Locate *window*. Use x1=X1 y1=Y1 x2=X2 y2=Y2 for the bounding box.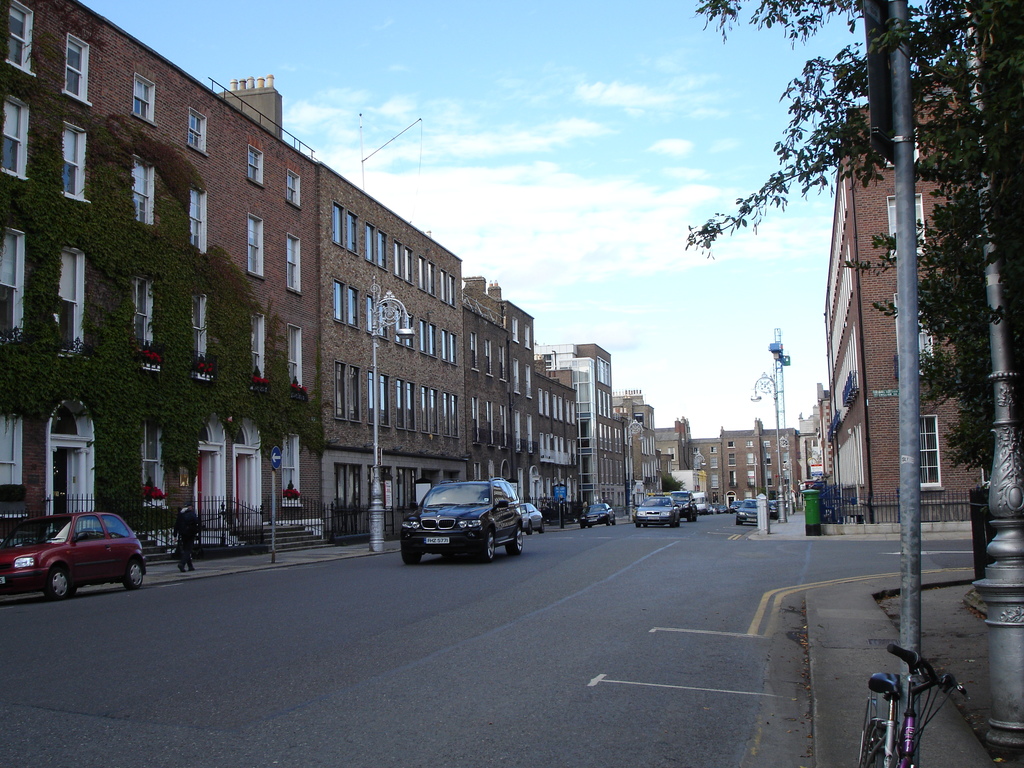
x1=710 y1=475 x2=719 y2=491.
